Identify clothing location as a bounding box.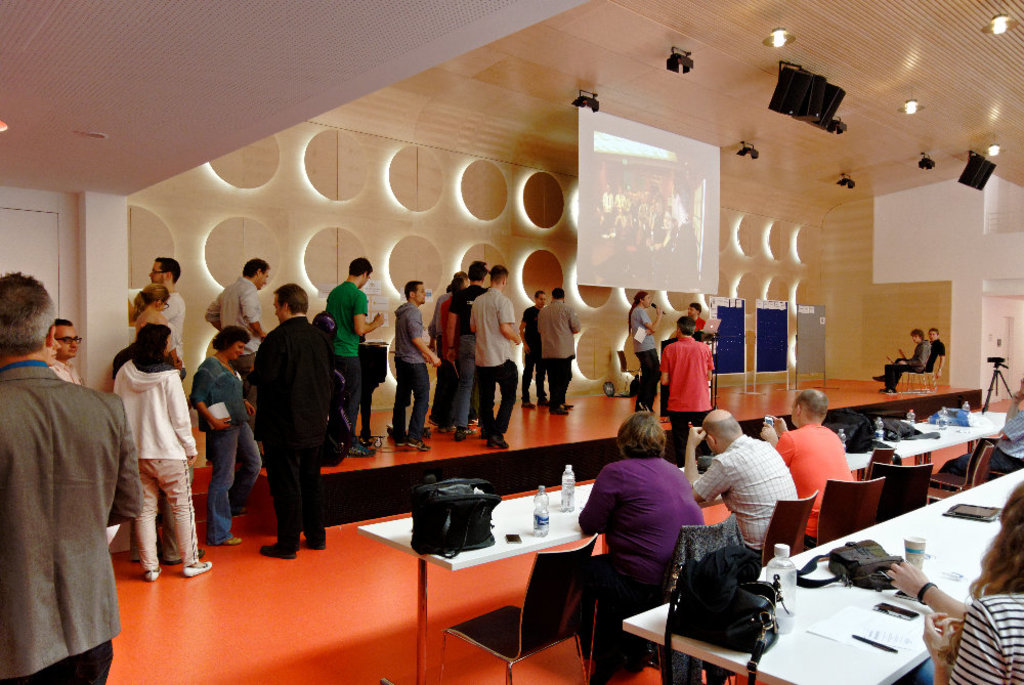
947:586:1023:684.
